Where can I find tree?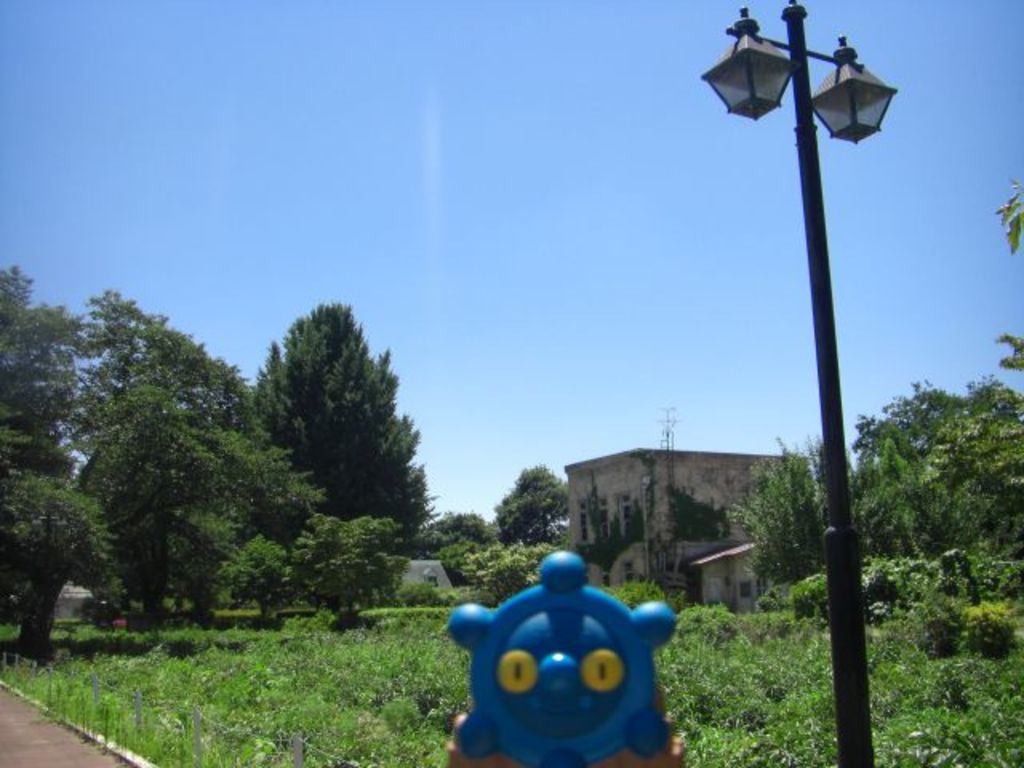
You can find it at 285/509/416/627.
